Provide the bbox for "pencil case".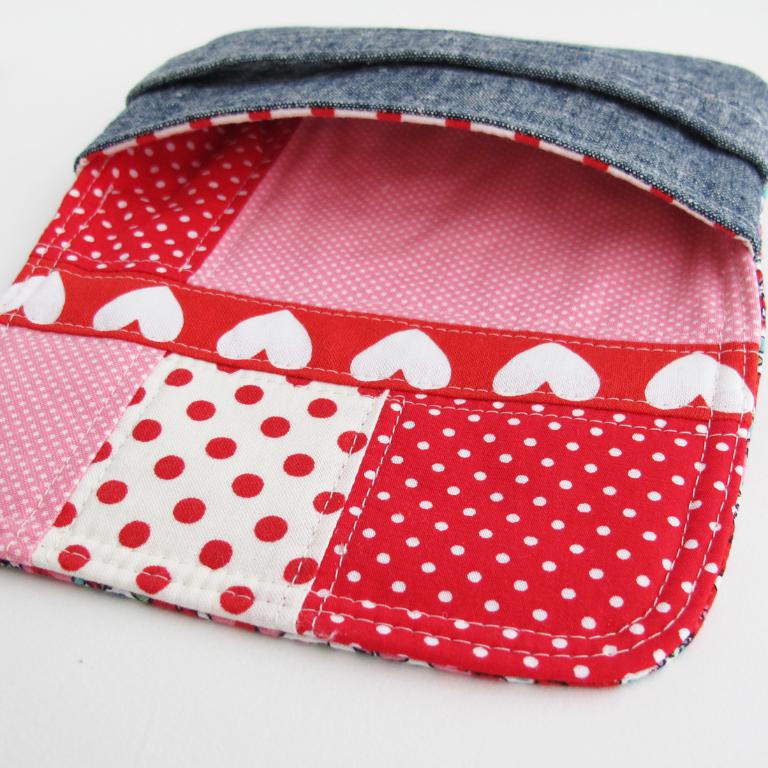
Rect(0, 24, 767, 687).
